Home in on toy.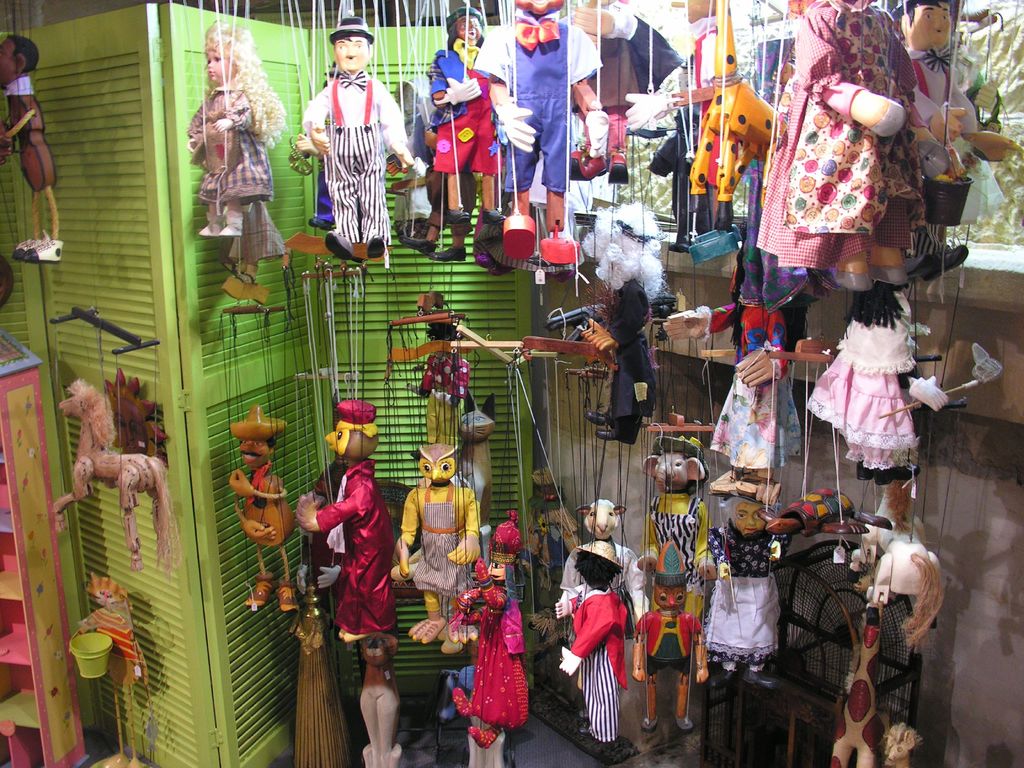
Homed in at Rect(186, 19, 278, 239).
